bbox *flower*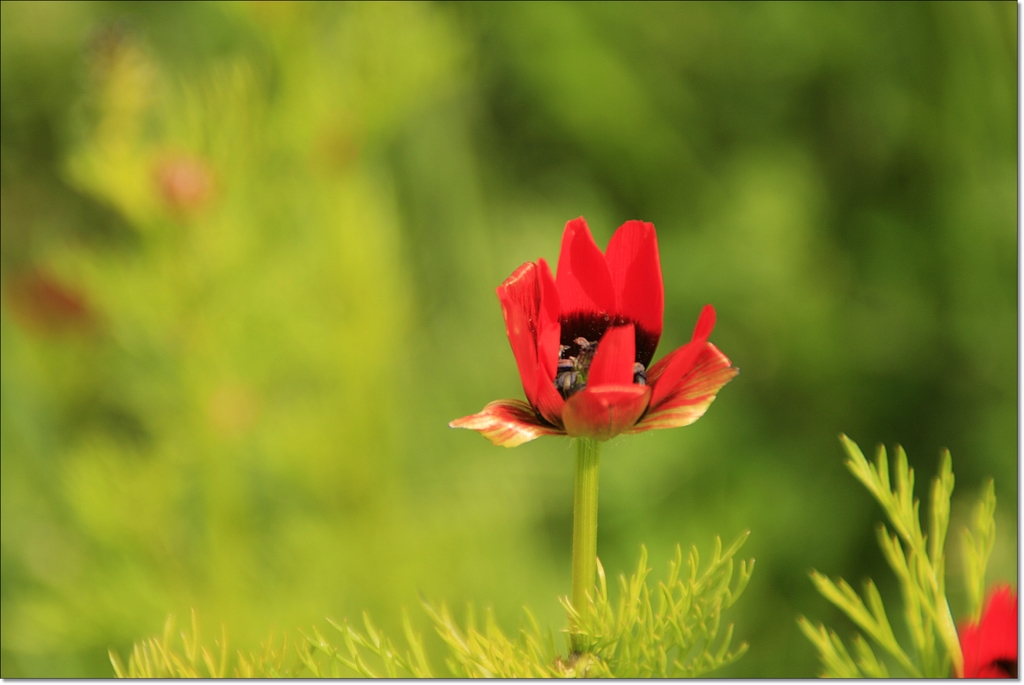
locate(458, 218, 733, 463)
